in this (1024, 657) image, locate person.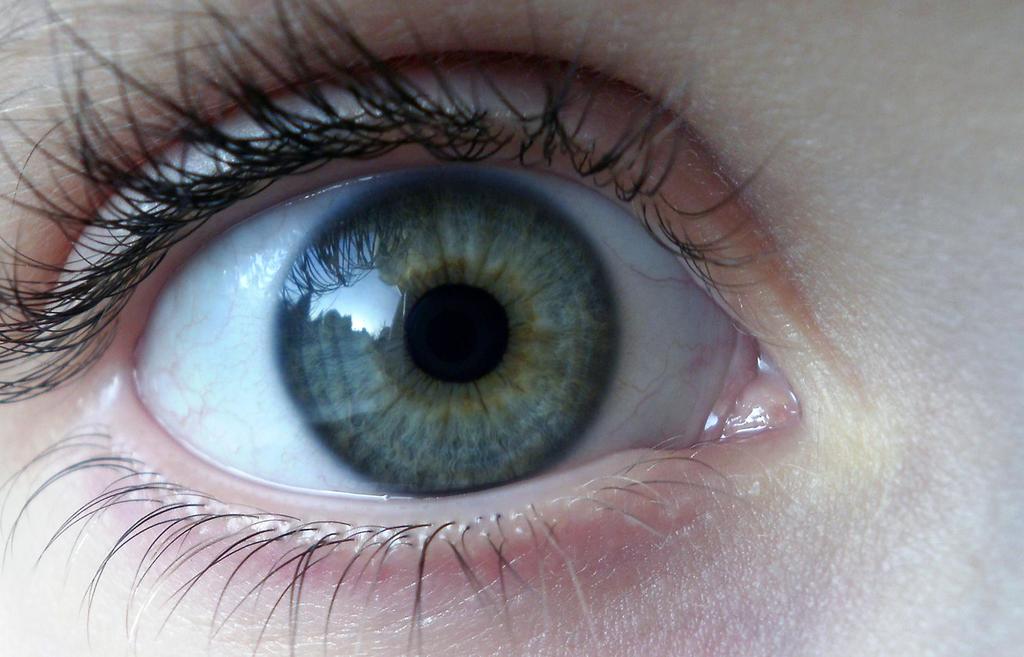
Bounding box: bbox=[0, 2, 1021, 656].
